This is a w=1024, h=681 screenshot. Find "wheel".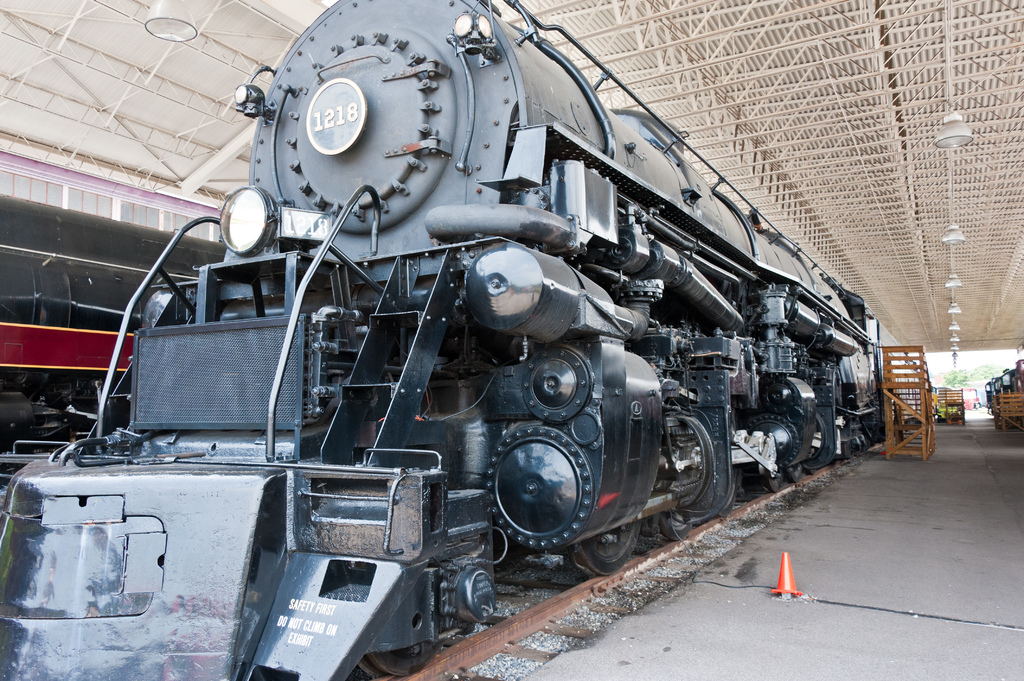
Bounding box: Rect(656, 512, 690, 541).
